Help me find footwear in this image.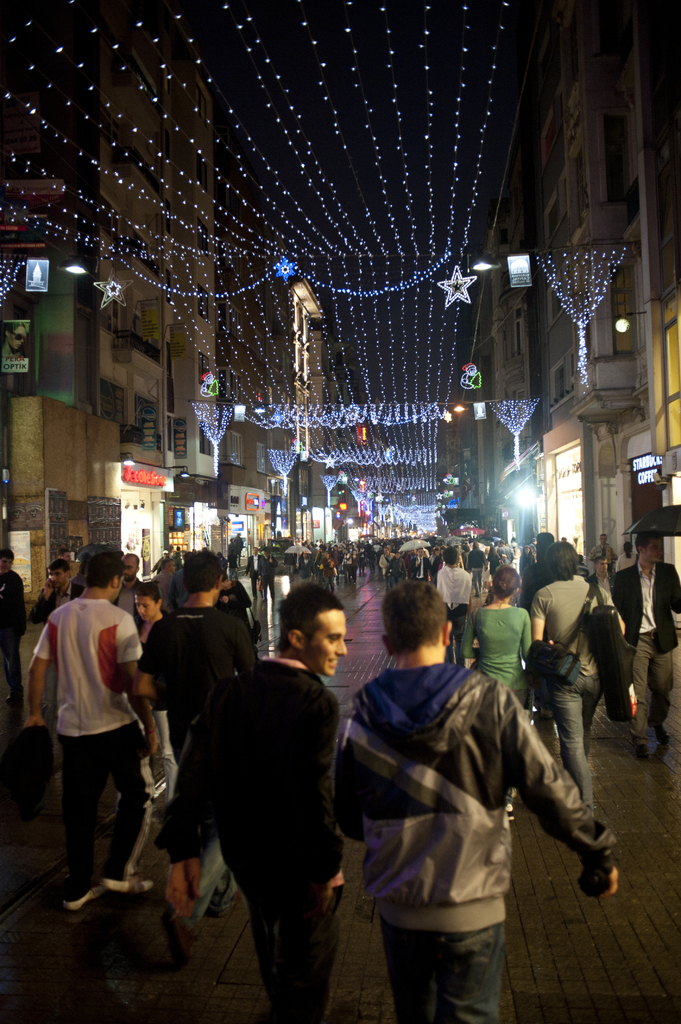
Found it: {"x1": 648, "y1": 725, "x2": 668, "y2": 749}.
